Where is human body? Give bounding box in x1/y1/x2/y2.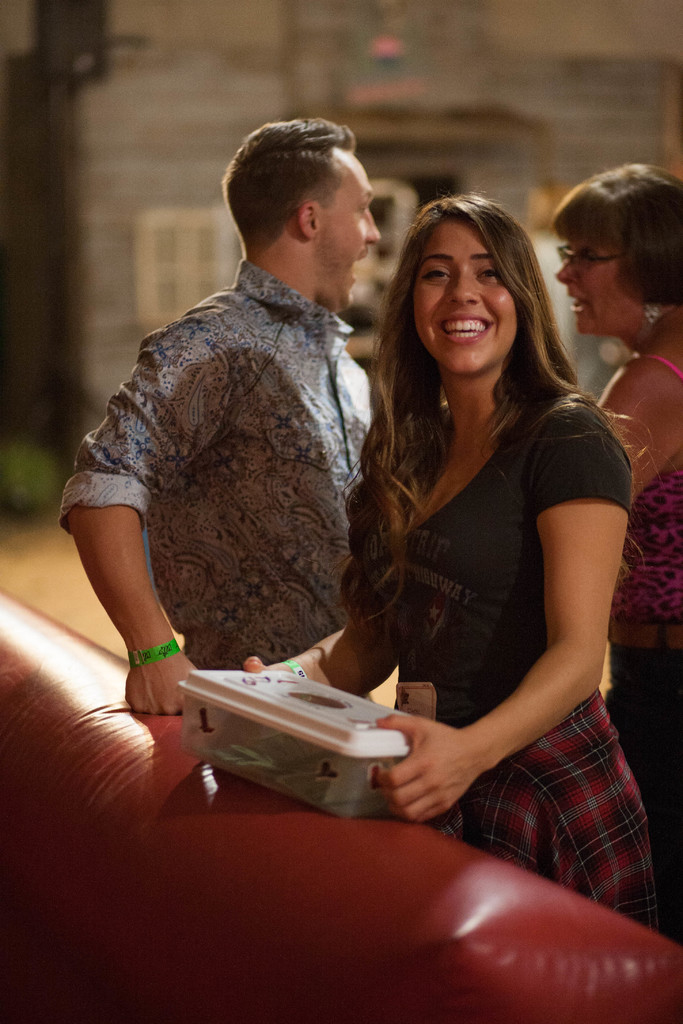
68/110/371/719.
